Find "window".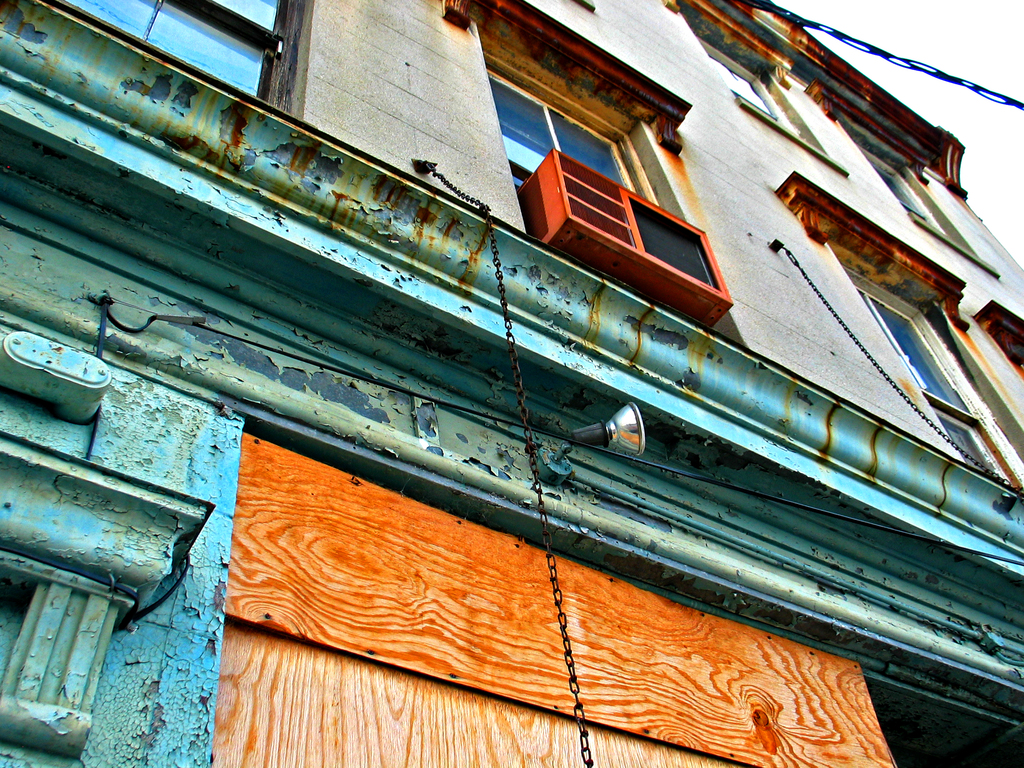
locate(671, 0, 842, 168).
